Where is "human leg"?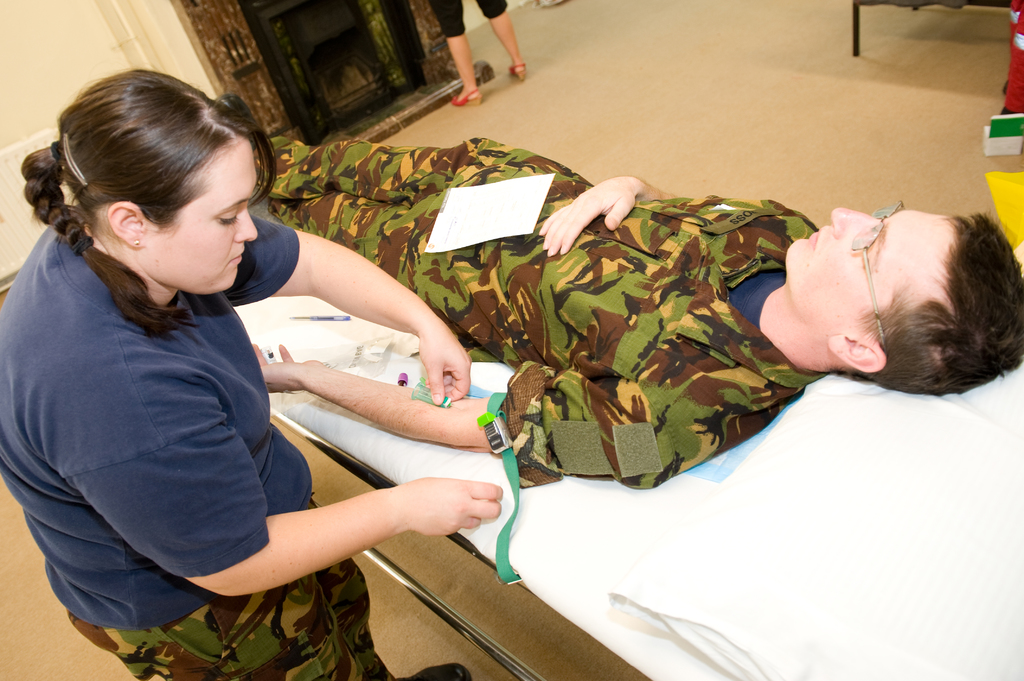
250/198/441/298.
